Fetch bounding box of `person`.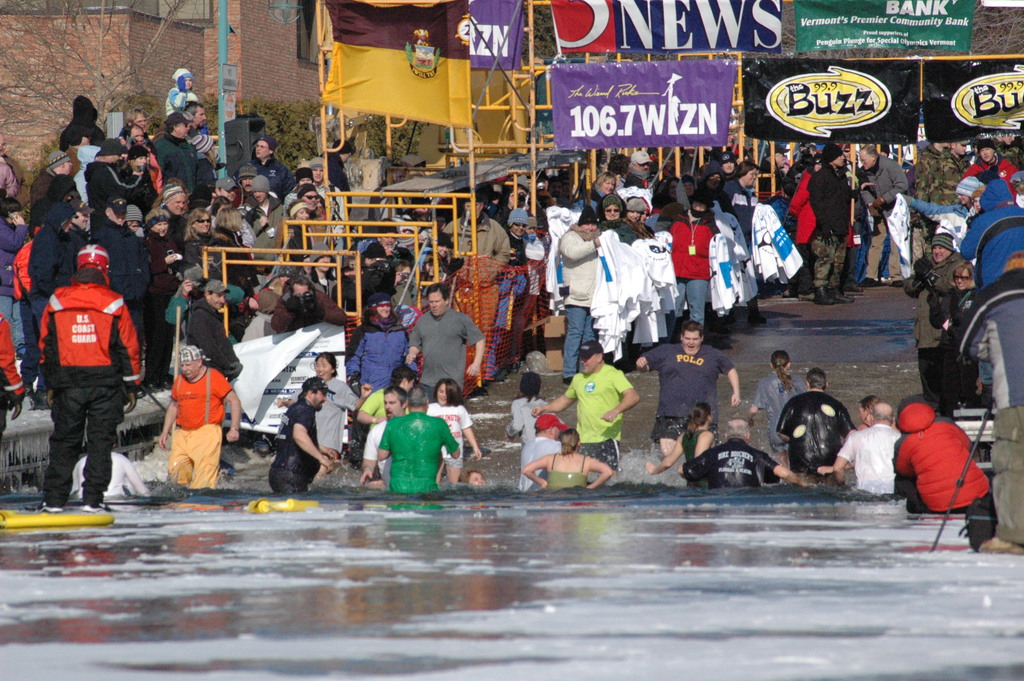
Bbox: crop(736, 350, 808, 472).
